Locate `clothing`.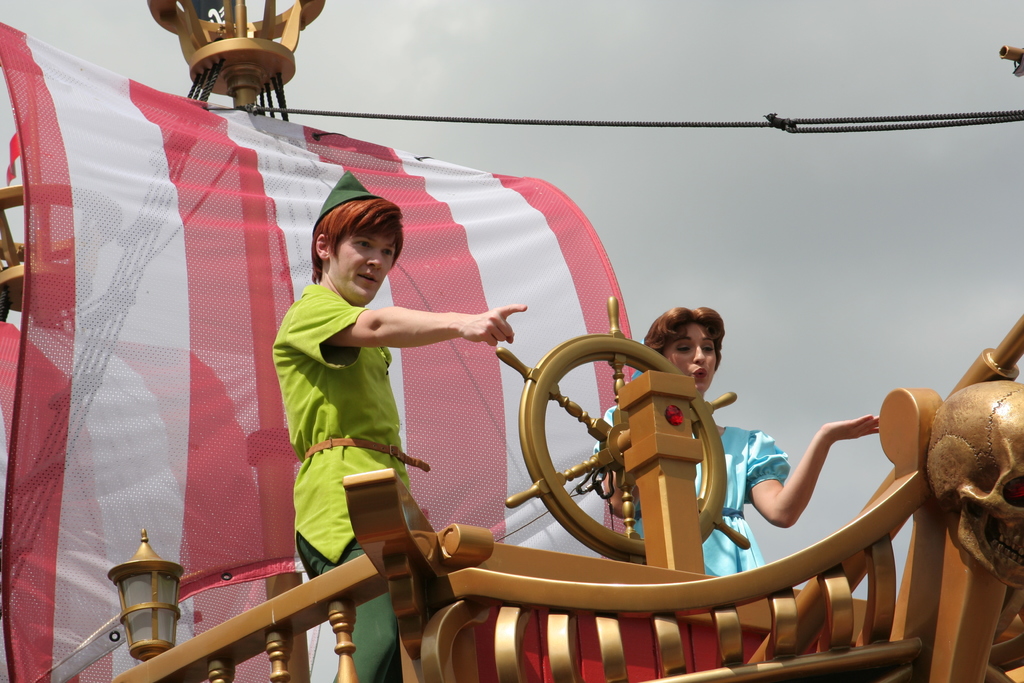
Bounding box: (268, 276, 438, 680).
